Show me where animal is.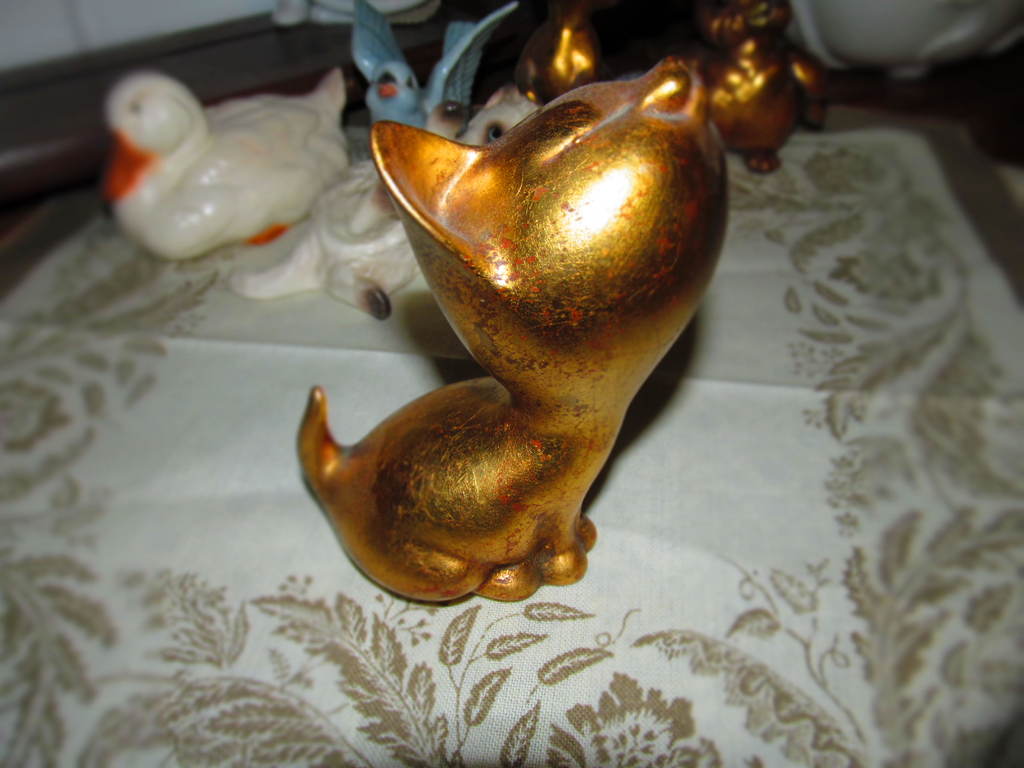
animal is at {"x1": 293, "y1": 49, "x2": 737, "y2": 611}.
